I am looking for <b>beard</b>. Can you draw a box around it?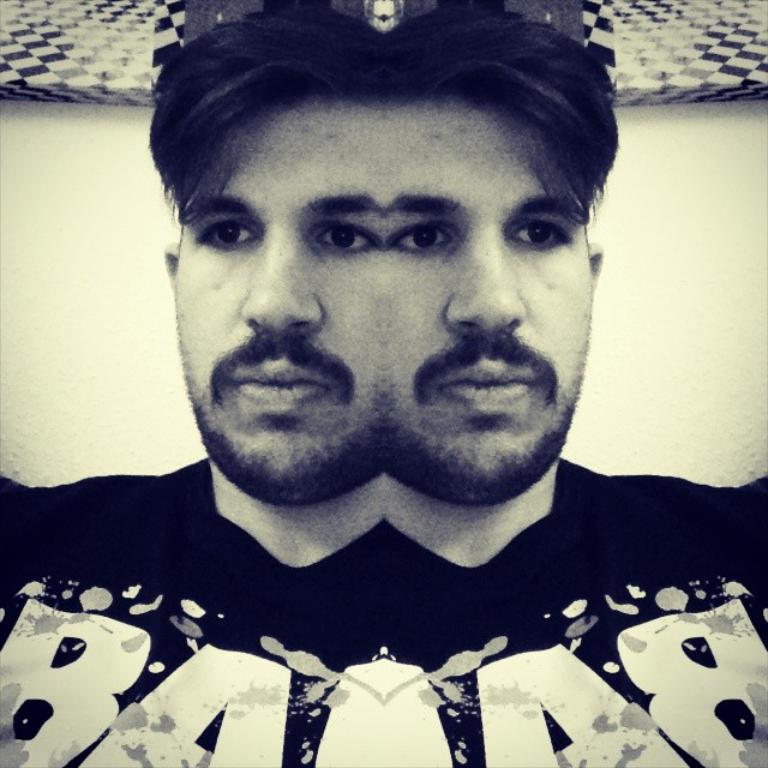
Sure, the bounding box is detection(175, 331, 392, 504).
